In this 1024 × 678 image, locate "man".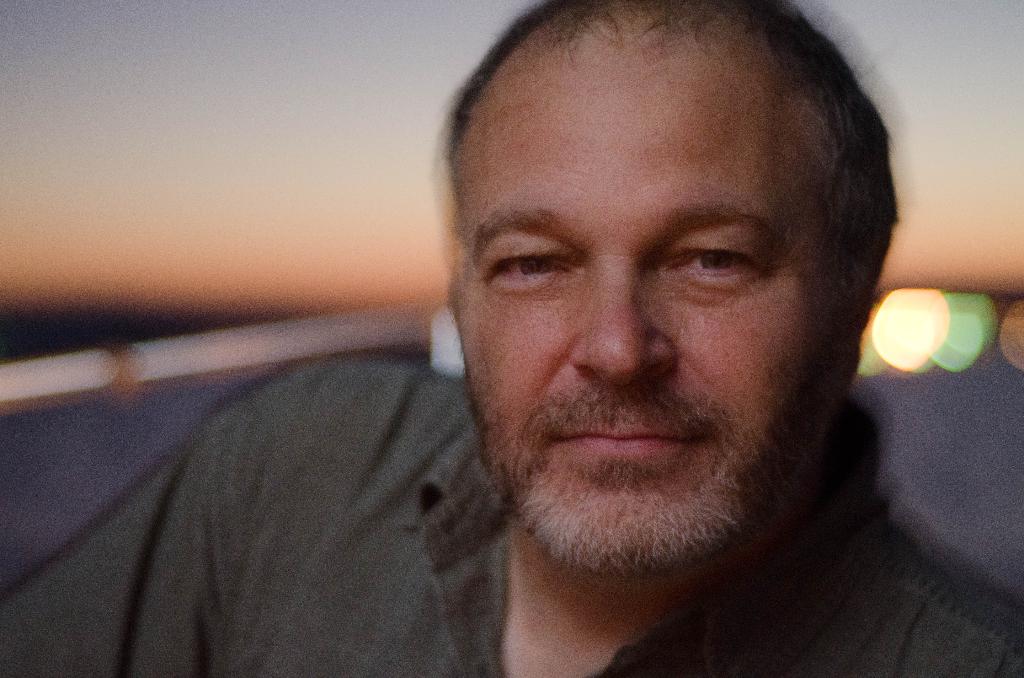
Bounding box: [x1=0, y1=0, x2=1023, y2=677].
